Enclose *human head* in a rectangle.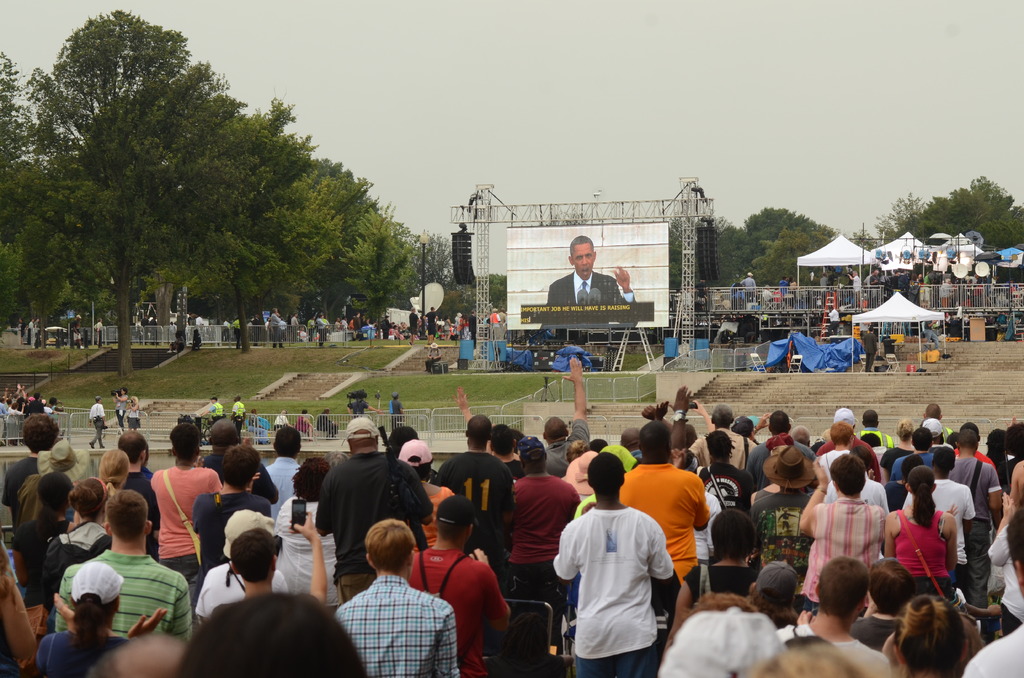
l=231, t=394, r=244, b=403.
